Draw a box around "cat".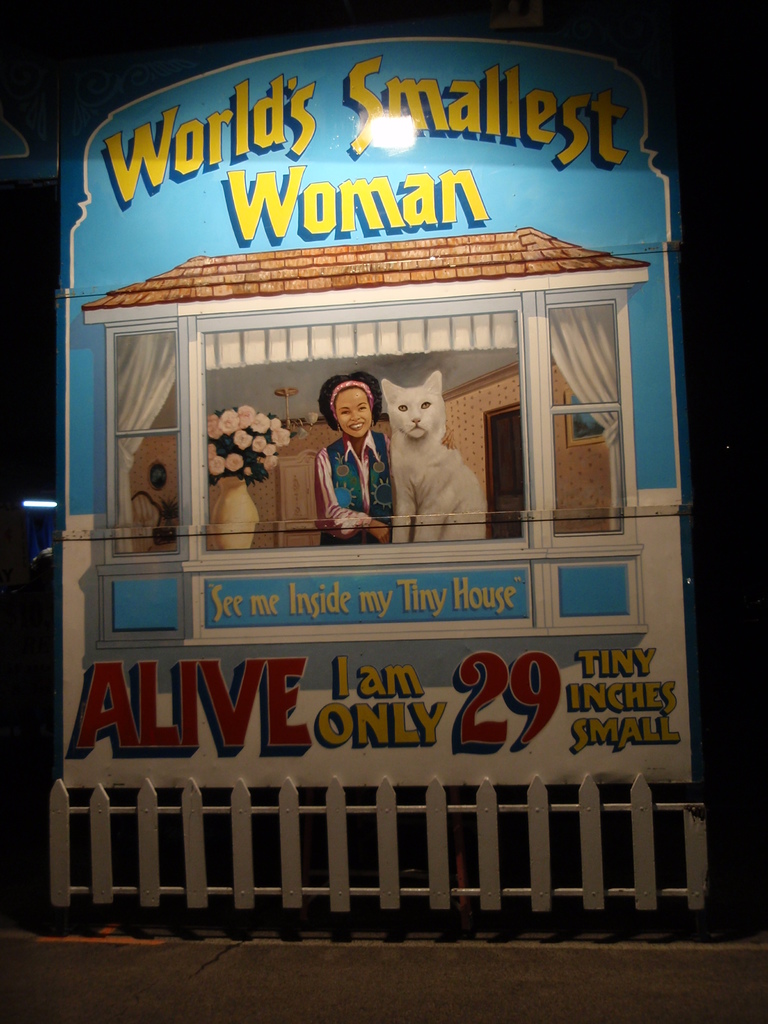
region(381, 371, 489, 545).
